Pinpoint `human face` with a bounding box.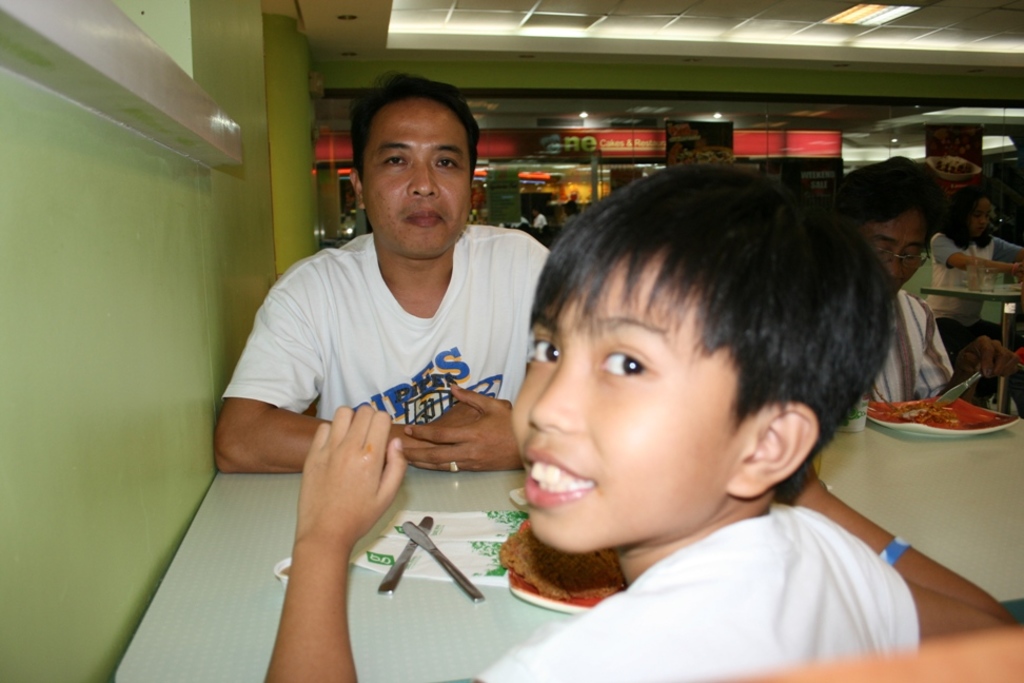
pyautogui.locateOnScreen(511, 248, 755, 553).
